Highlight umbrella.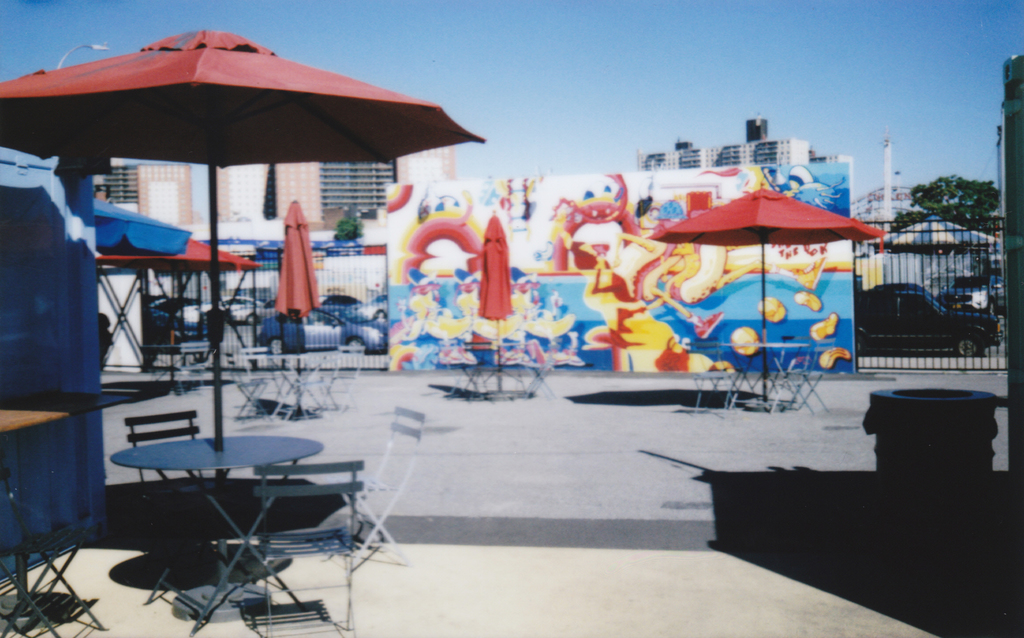
Highlighted region: pyautogui.locateOnScreen(478, 211, 512, 394).
